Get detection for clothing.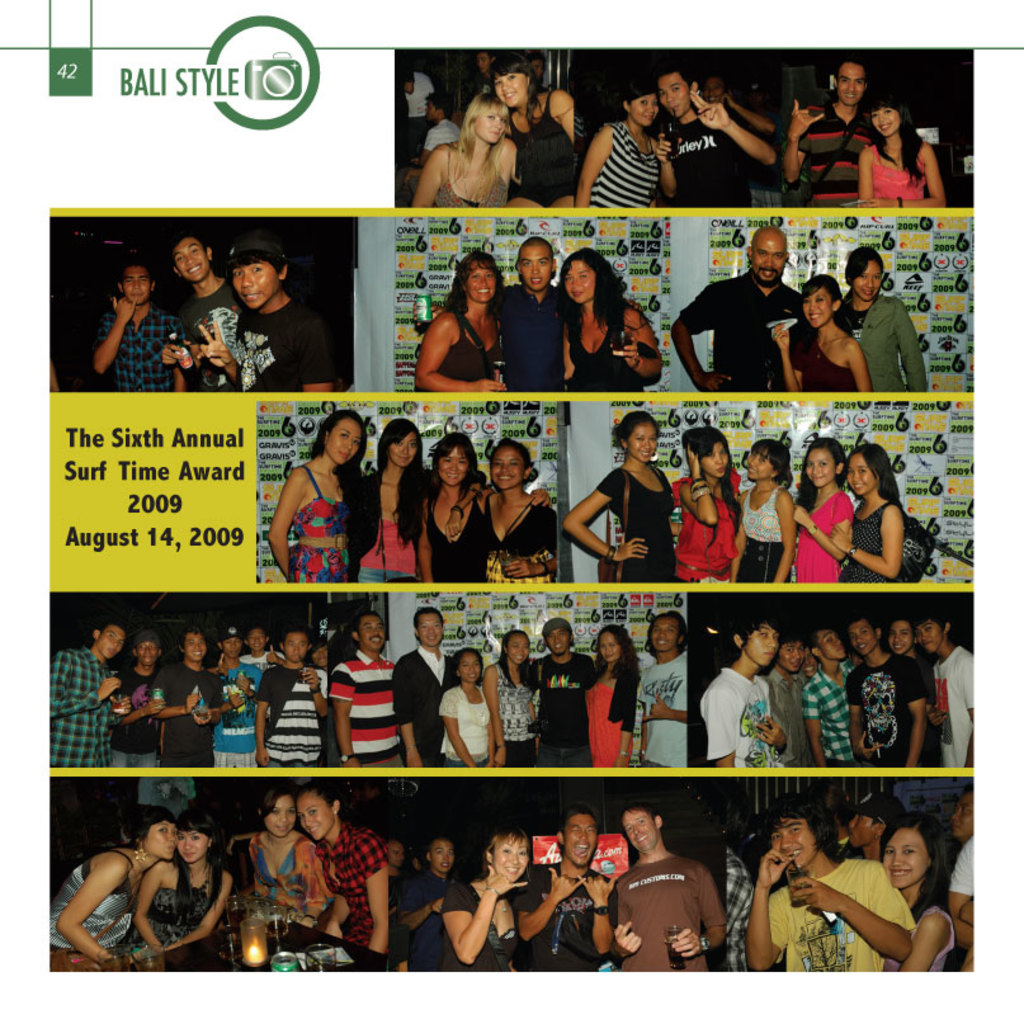
Detection: 440/878/519/973.
